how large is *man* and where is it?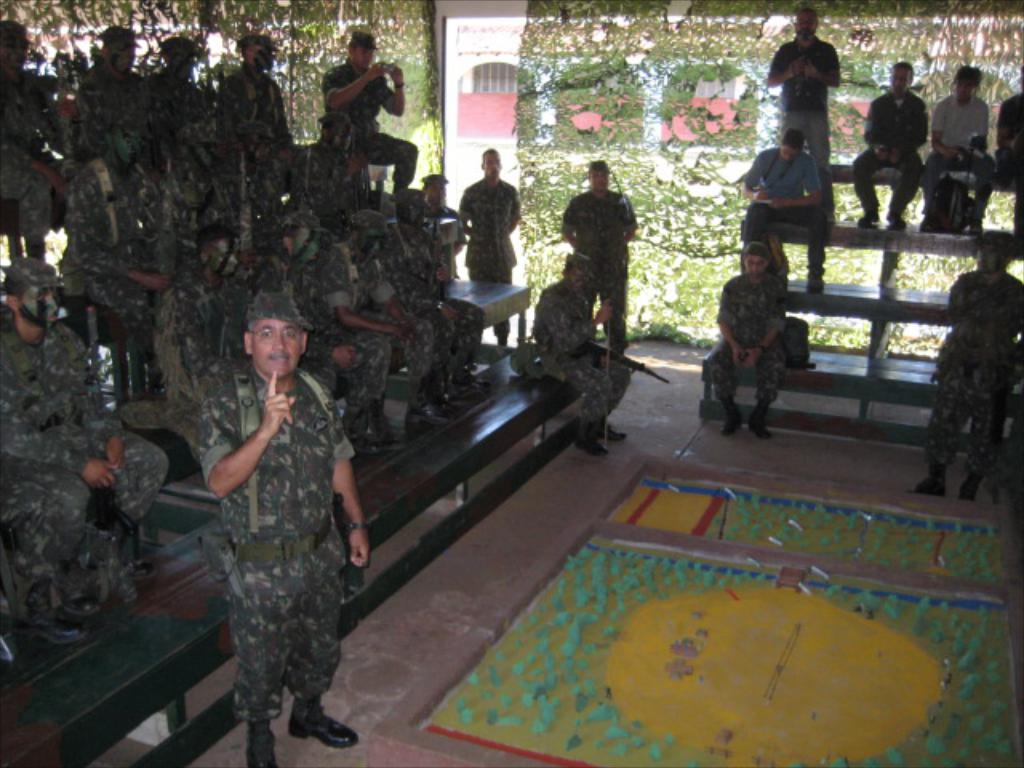
Bounding box: left=923, top=67, right=998, bottom=232.
